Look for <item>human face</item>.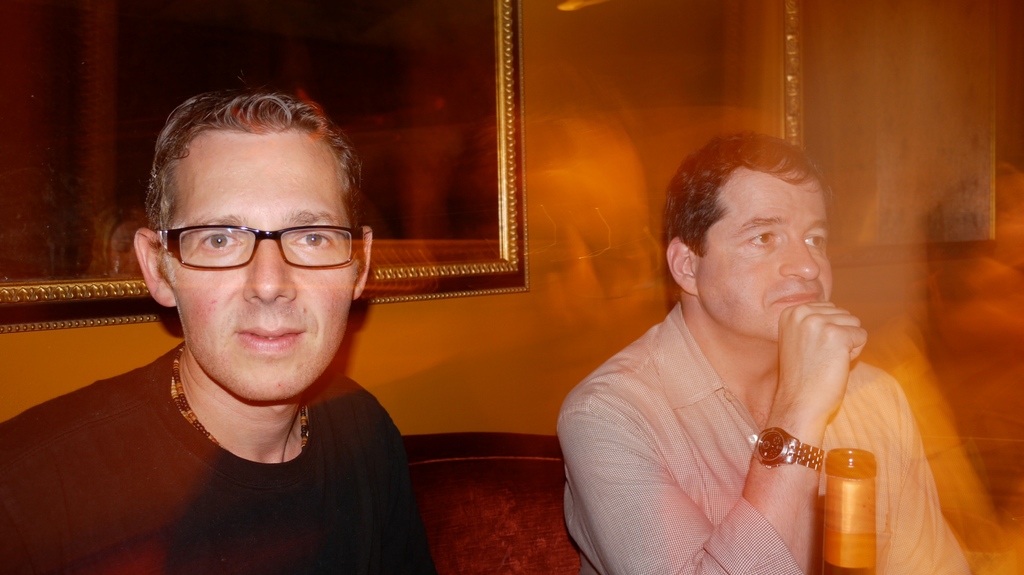
Found: pyautogui.locateOnScreen(695, 174, 833, 334).
